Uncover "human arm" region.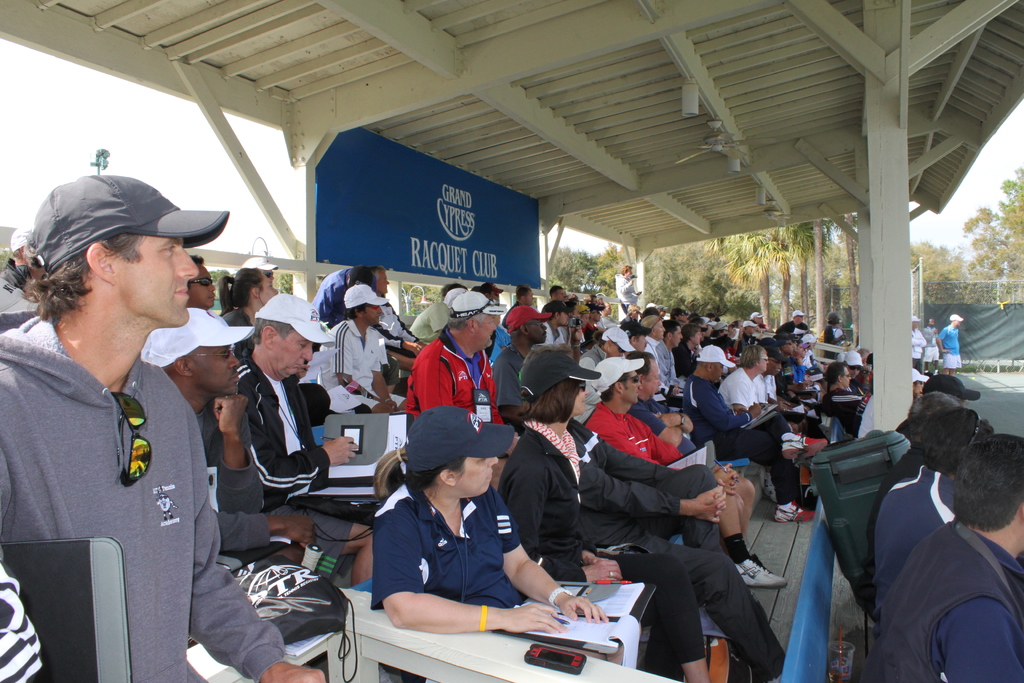
Uncovered: [580, 456, 728, 523].
